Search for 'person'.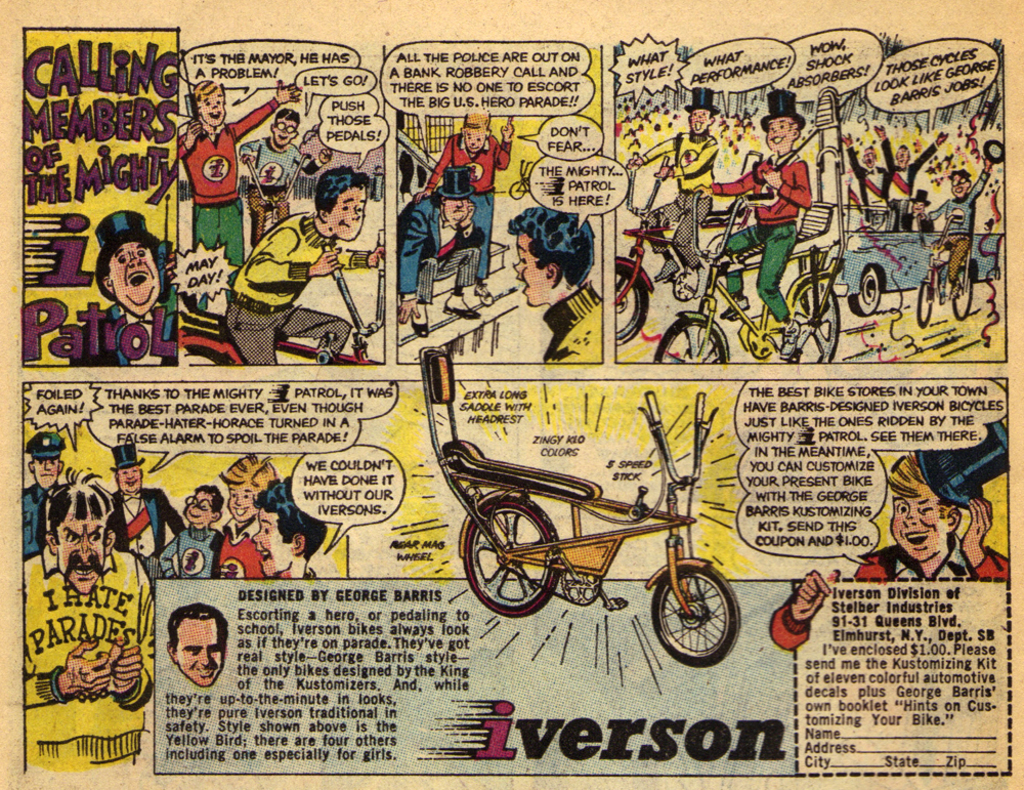
Found at [x1=395, y1=165, x2=479, y2=338].
